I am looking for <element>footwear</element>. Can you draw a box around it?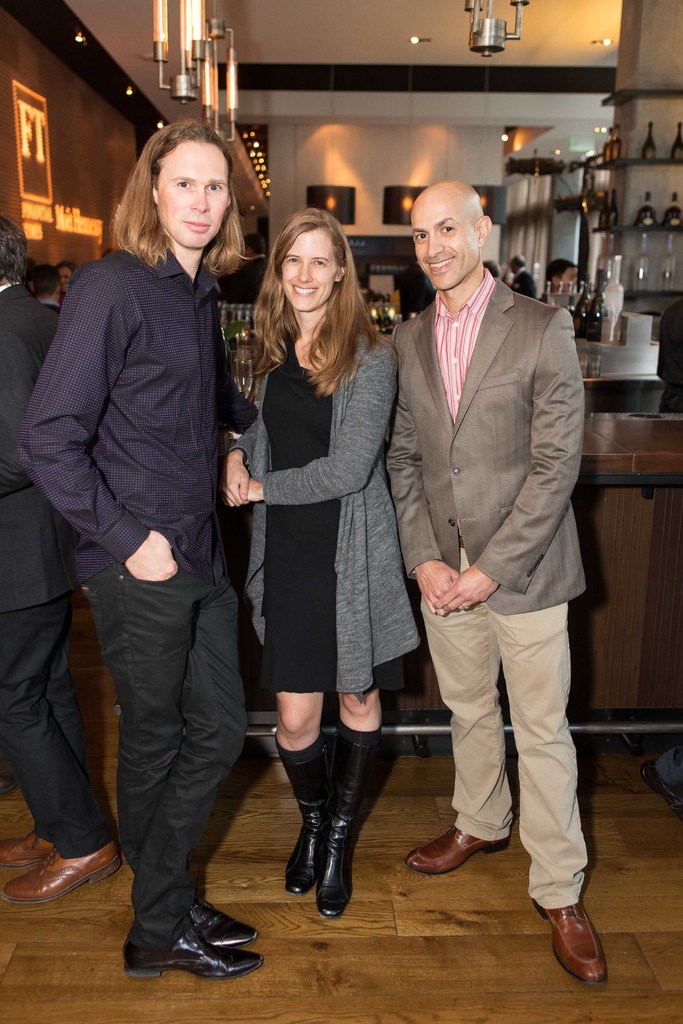
Sure, the bounding box is (535, 901, 609, 989).
